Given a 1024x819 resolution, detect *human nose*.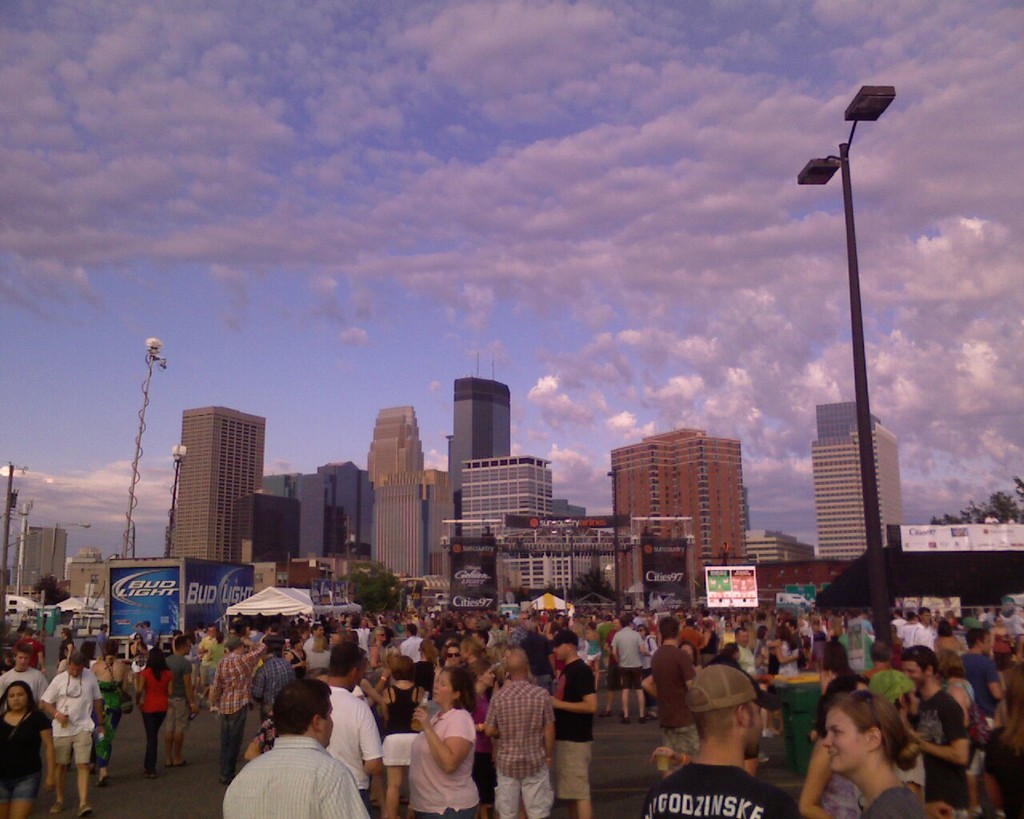
bbox=(431, 681, 438, 693).
